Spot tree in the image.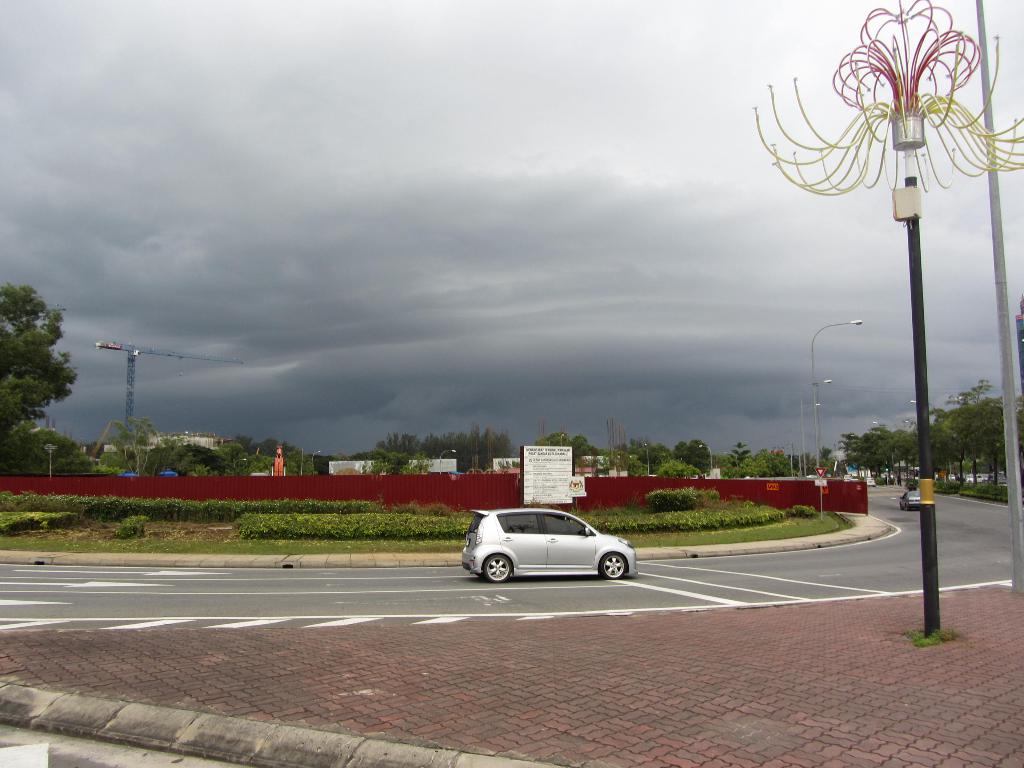
tree found at {"left": 425, "top": 430, "right": 509, "bottom": 476}.
